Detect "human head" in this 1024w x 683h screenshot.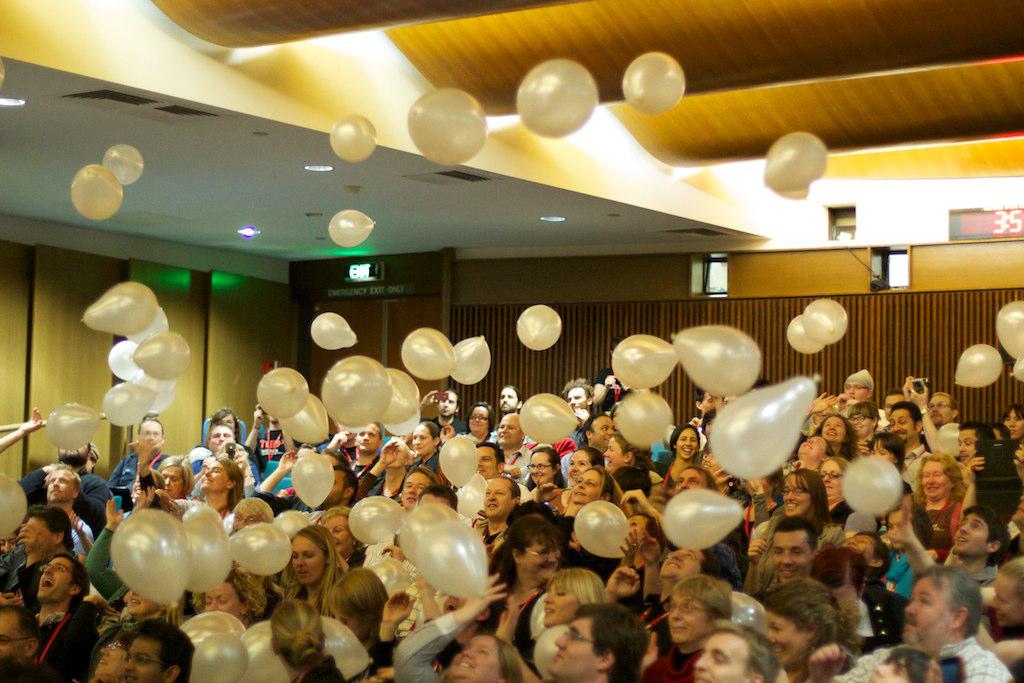
Detection: 0,604,39,682.
